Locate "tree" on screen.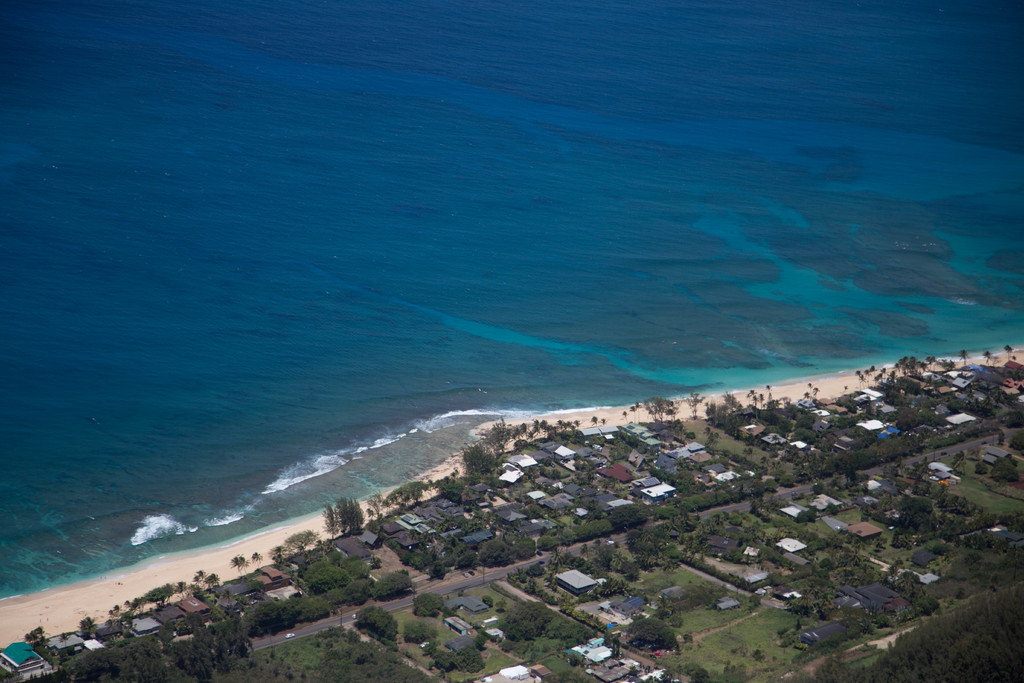
On screen at {"left": 304, "top": 563, "right": 350, "bottom": 597}.
